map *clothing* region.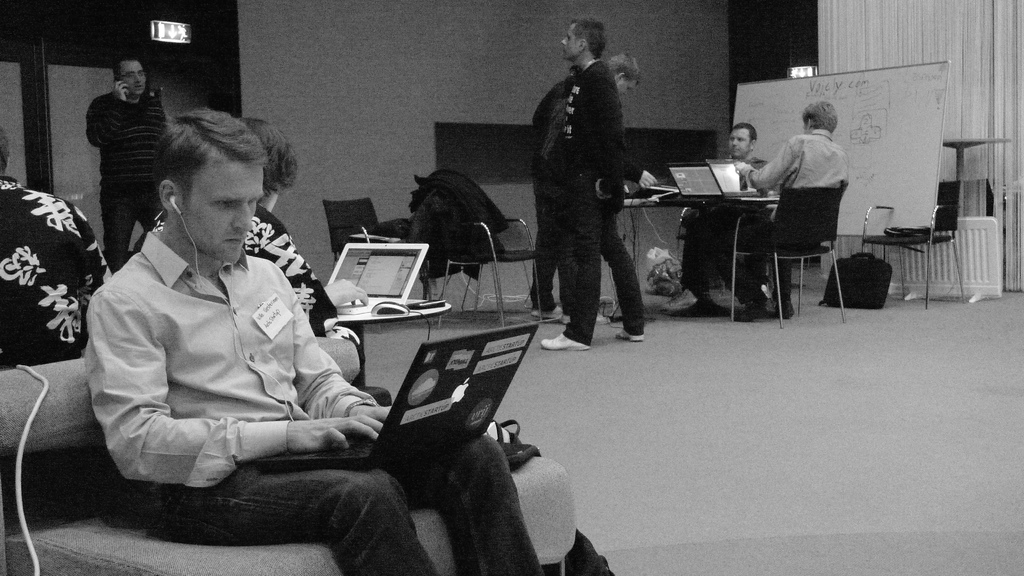
Mapped to 525, 77, 588, 319.
